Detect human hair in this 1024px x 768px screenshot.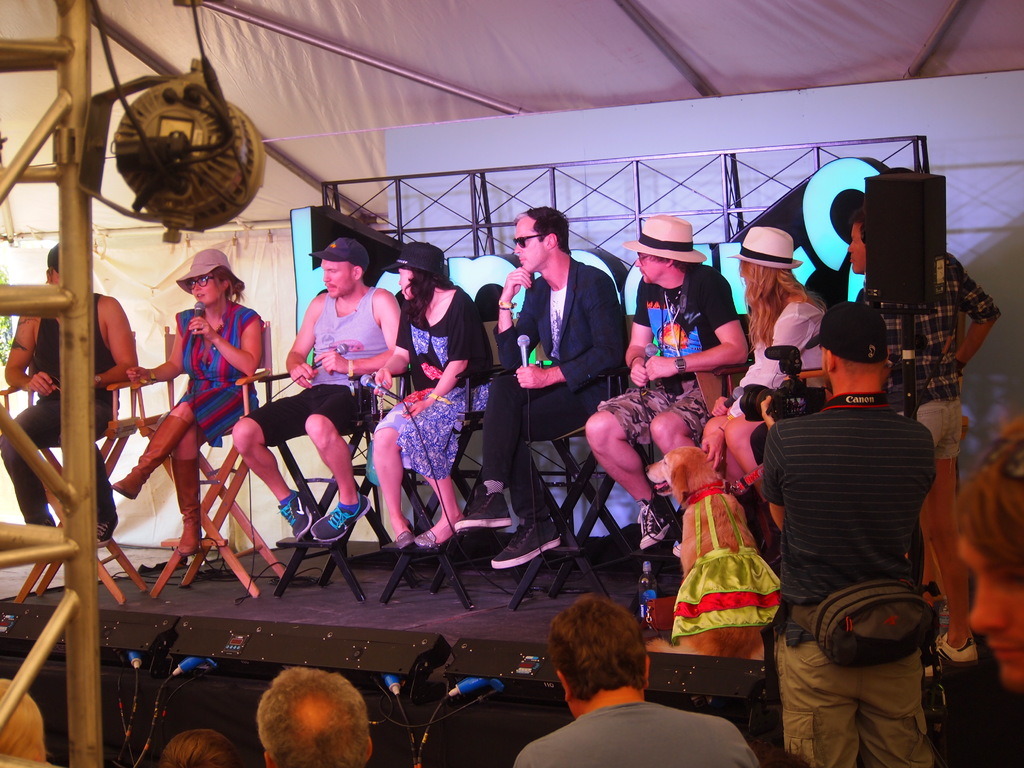
Detection: 468:282:506:322.
